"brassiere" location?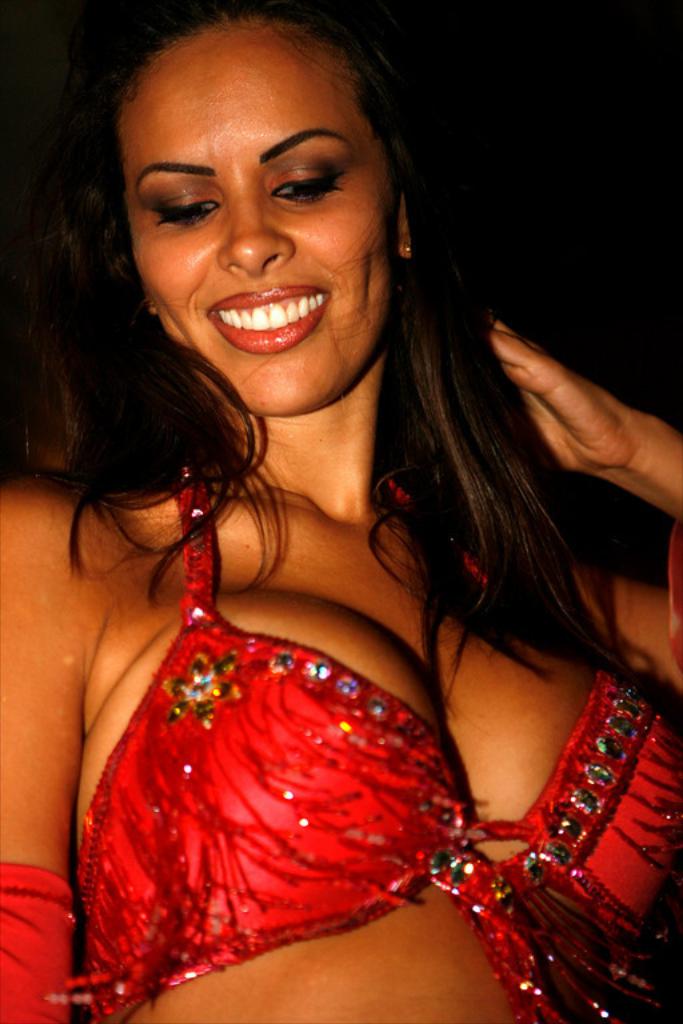
{"x1": 71, "y1": 463, "x2": 682, "y2": 1023}
